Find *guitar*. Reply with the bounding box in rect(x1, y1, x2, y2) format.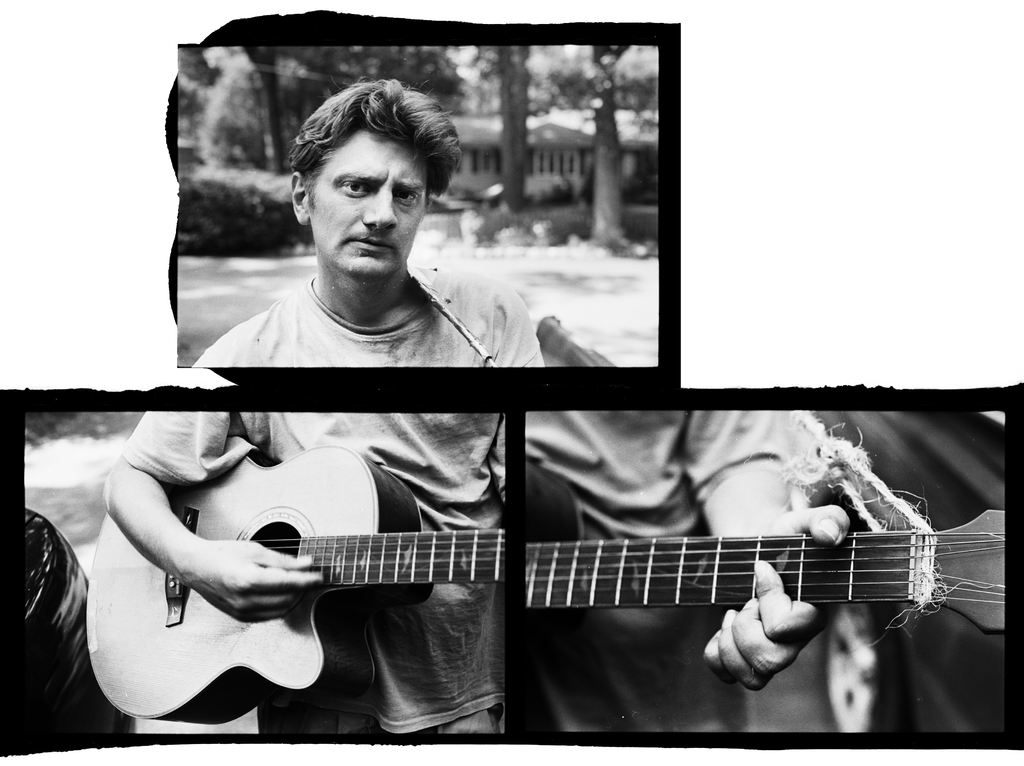
rect(53, 424, 1014, 737).
